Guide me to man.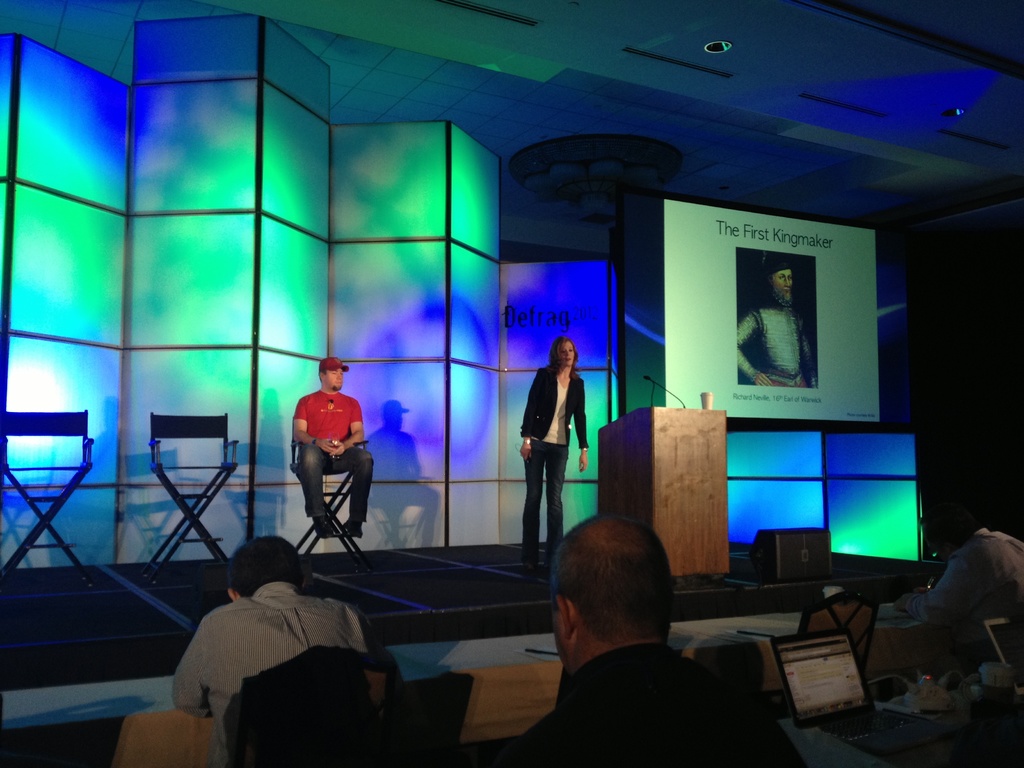
Guidance: 900, 490, 1023, 689.
